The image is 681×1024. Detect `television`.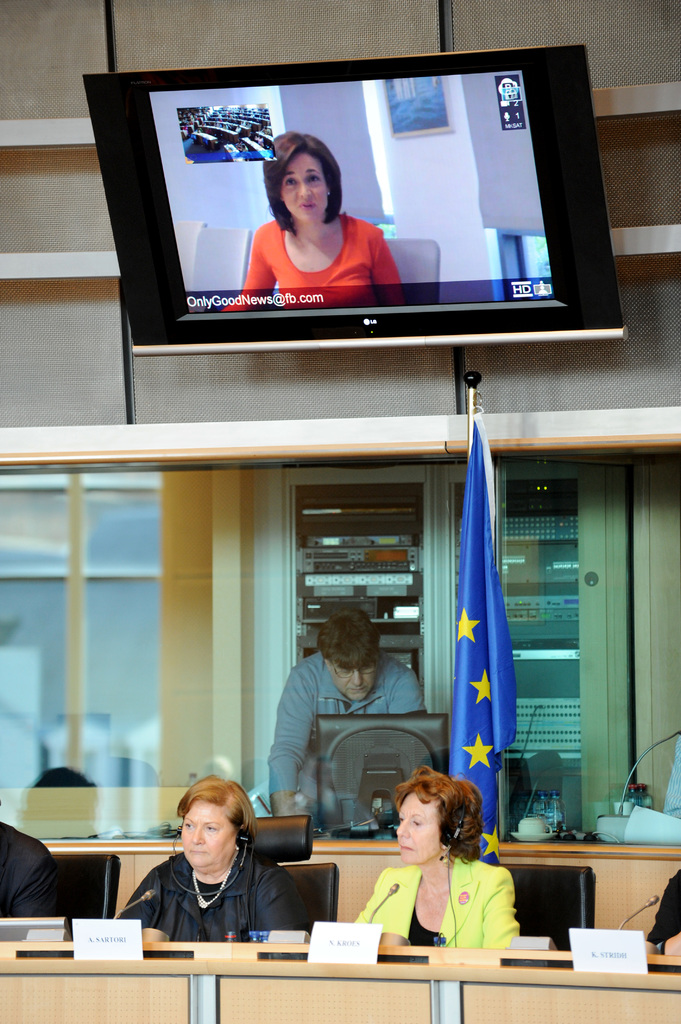
Detection: pyautogui.locateOnScreen(83, 45, 630, 355).
